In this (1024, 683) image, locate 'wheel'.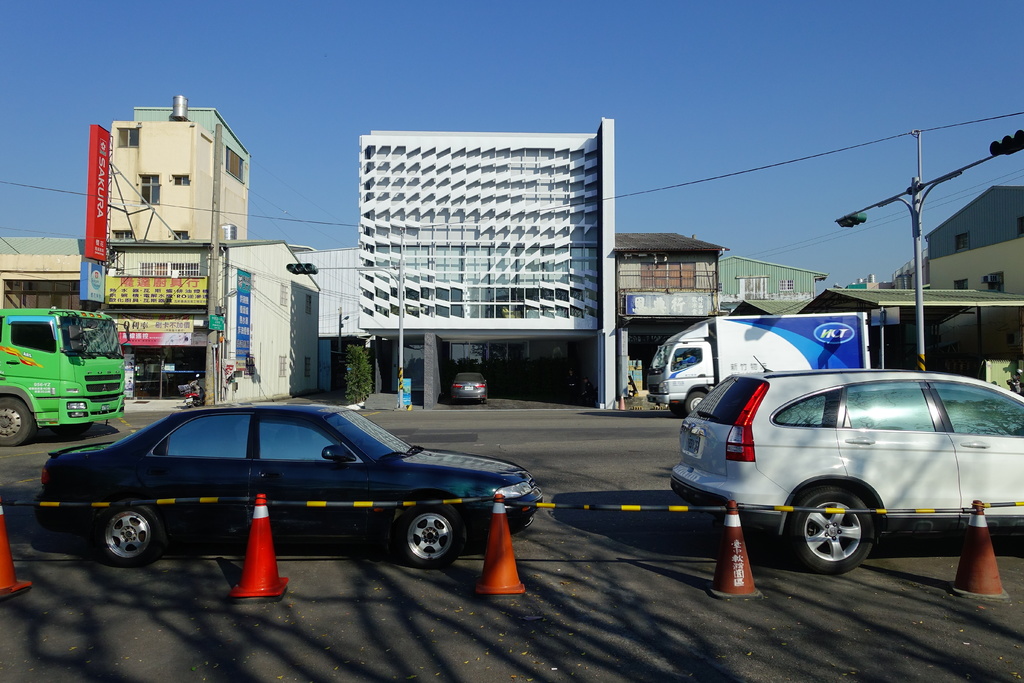
Bounding box: [x1=785, y1=488, x2=873, y2=573].
